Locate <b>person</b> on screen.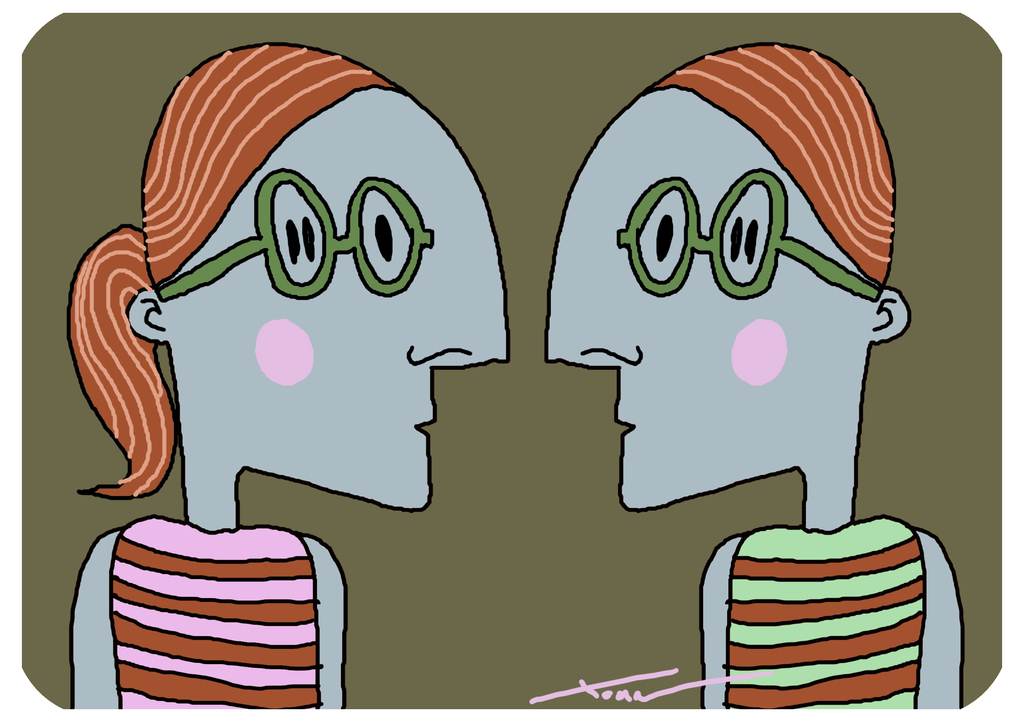
On screen at bbox=(544, 38, 963, 710).
